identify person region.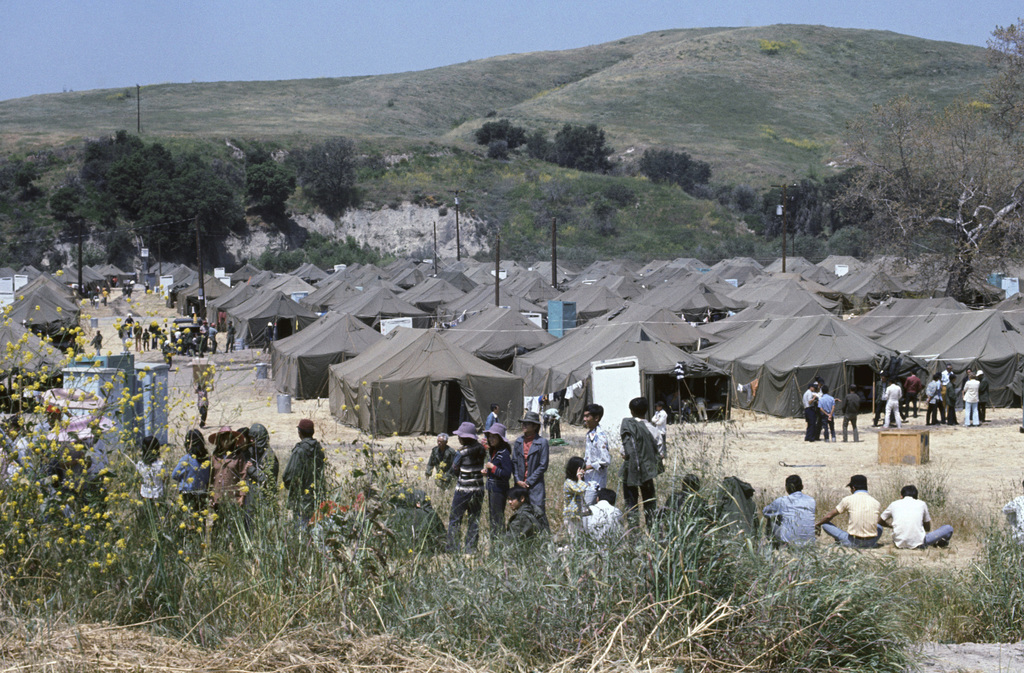
Region: 698,395,708,424.
